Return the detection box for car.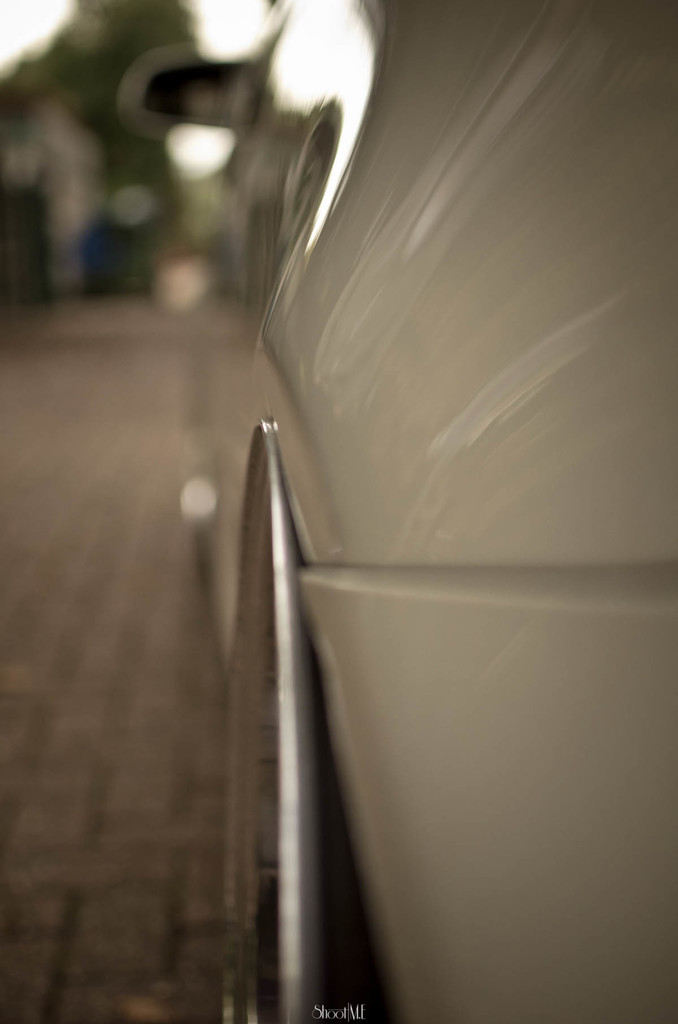
detection(137, 0, 677, 1023).
